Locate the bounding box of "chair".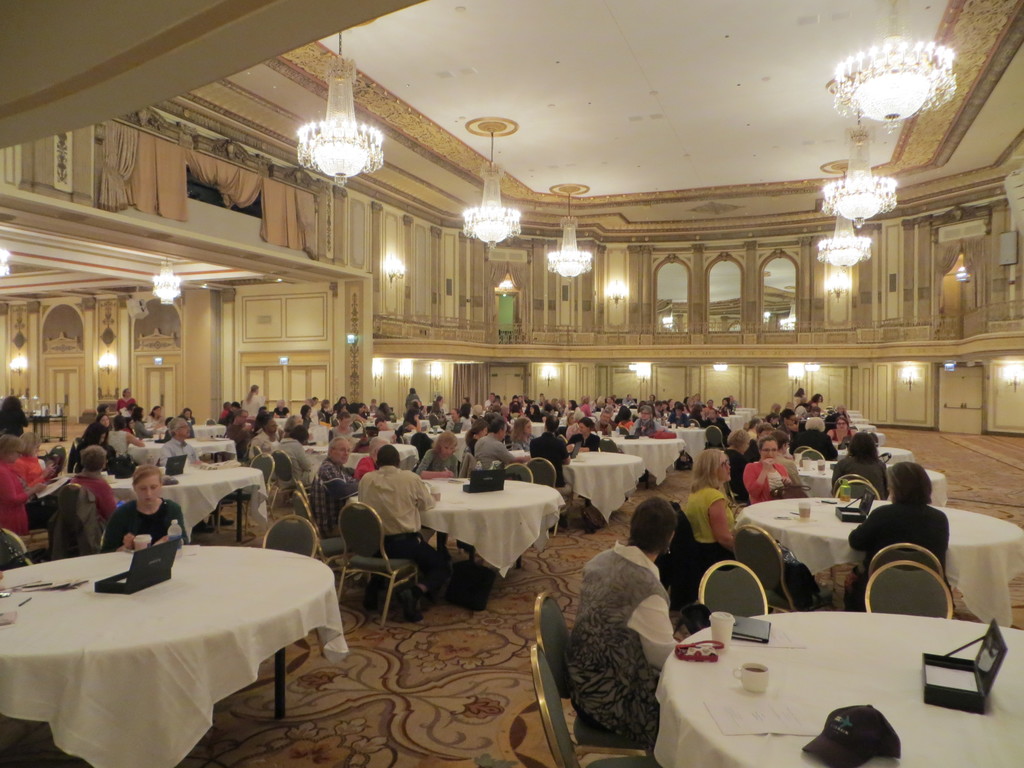
Bounding box: bbox(703, 422, 726, 454).
